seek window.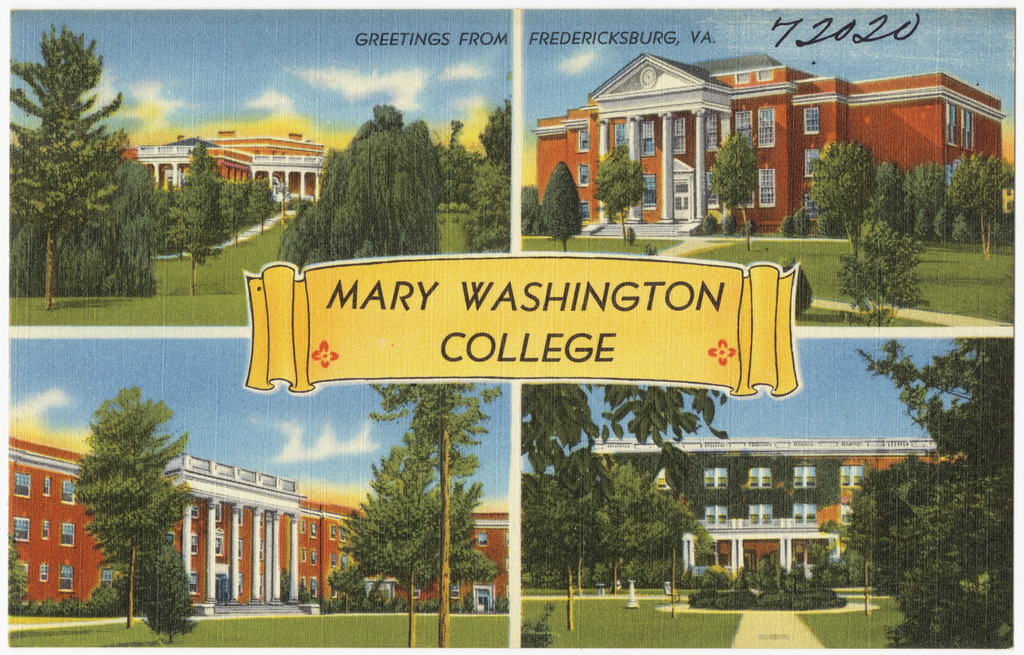
box=[365, 580, 395, 606].
